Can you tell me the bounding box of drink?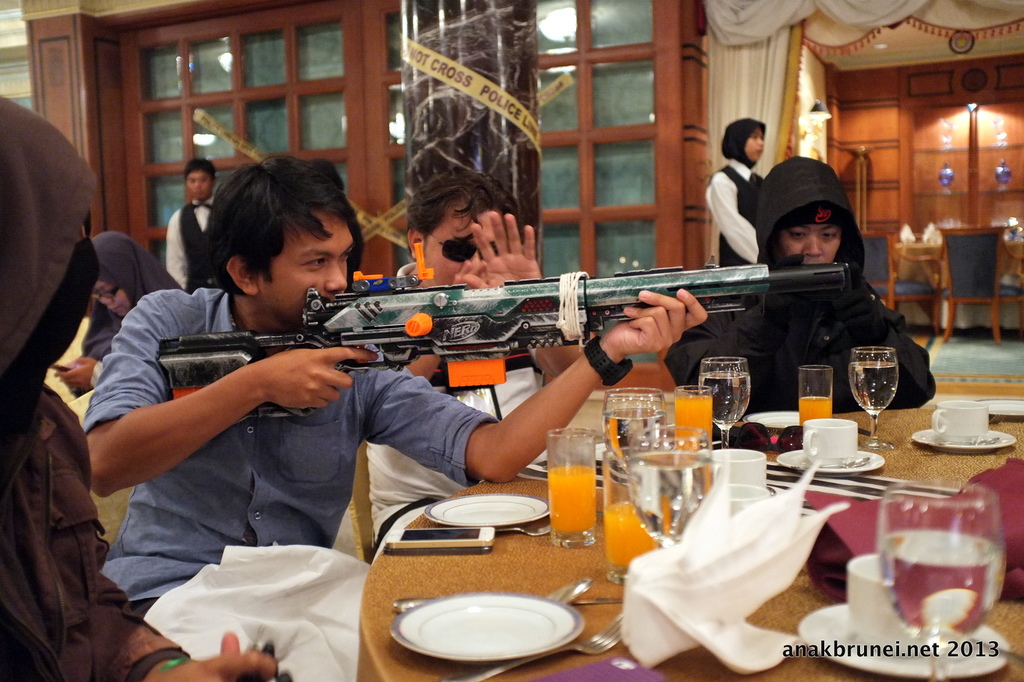
x1=850 y1=360 x2=900 y2=414.
